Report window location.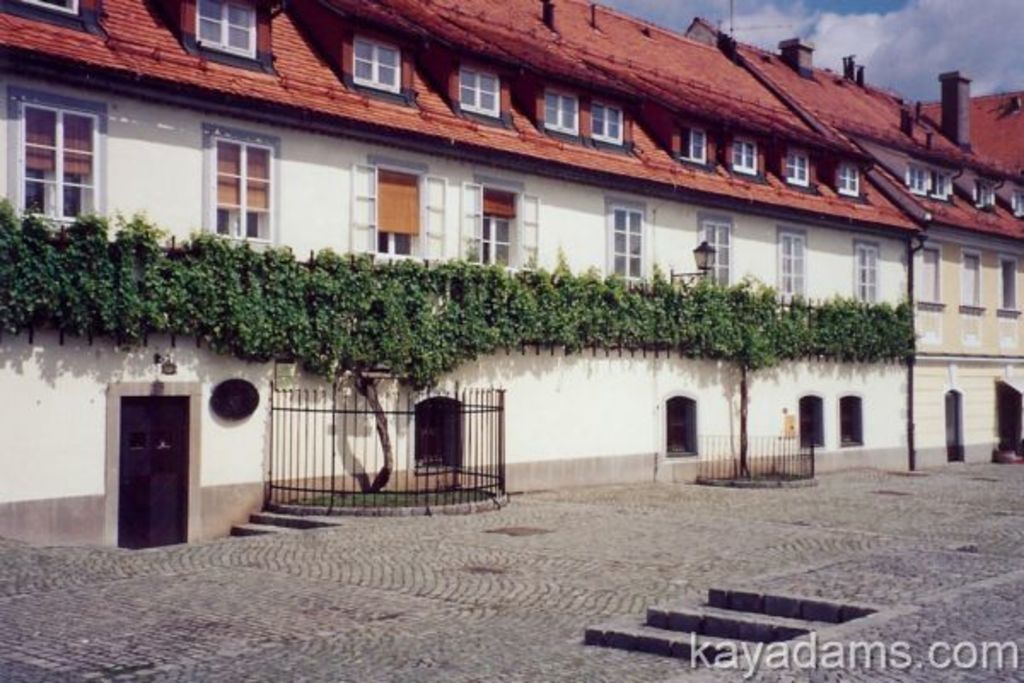
Report: detection(927, 176, 951, 205).
